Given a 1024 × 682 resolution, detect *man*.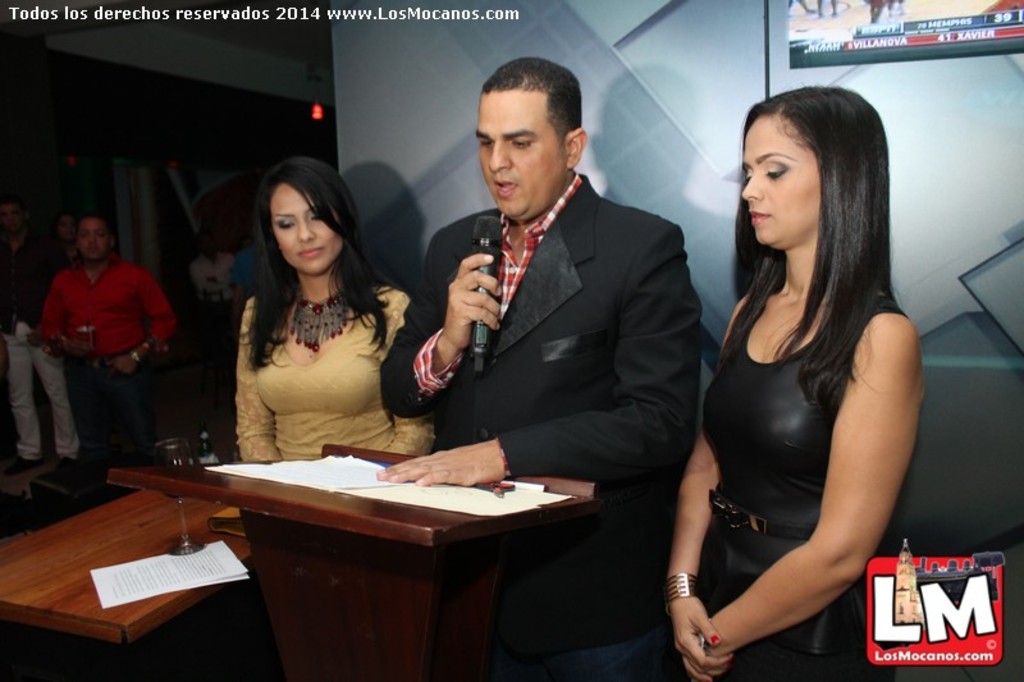
(182, 237, 237, 301).
